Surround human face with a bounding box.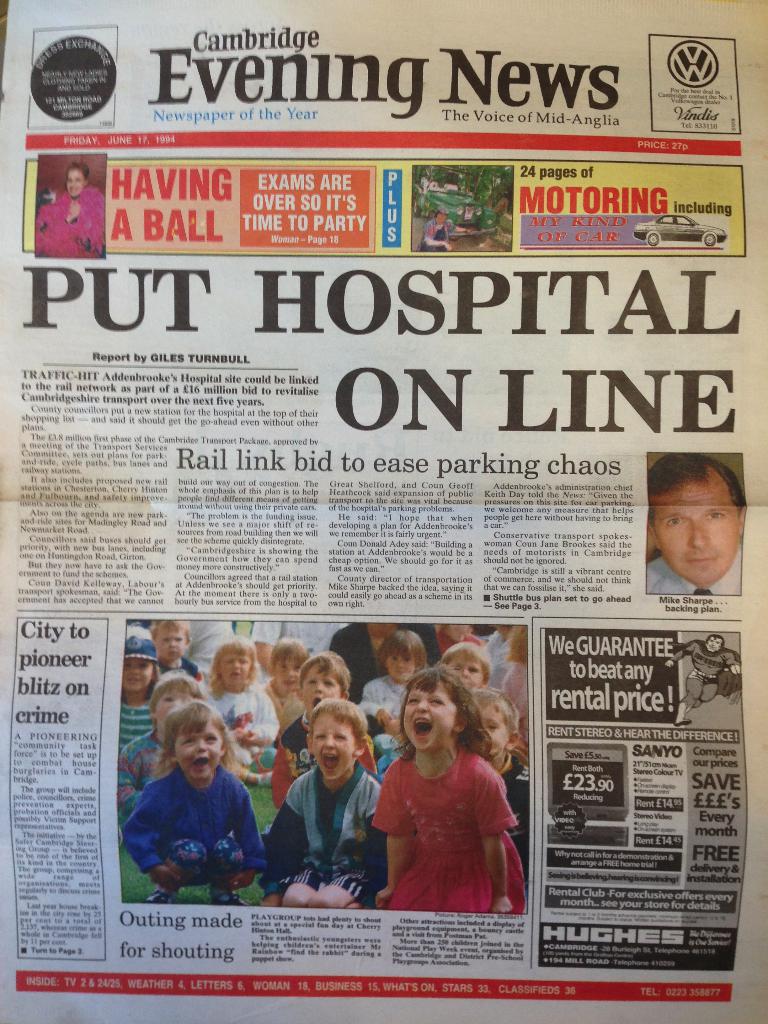
152, 627, 188, 660.
